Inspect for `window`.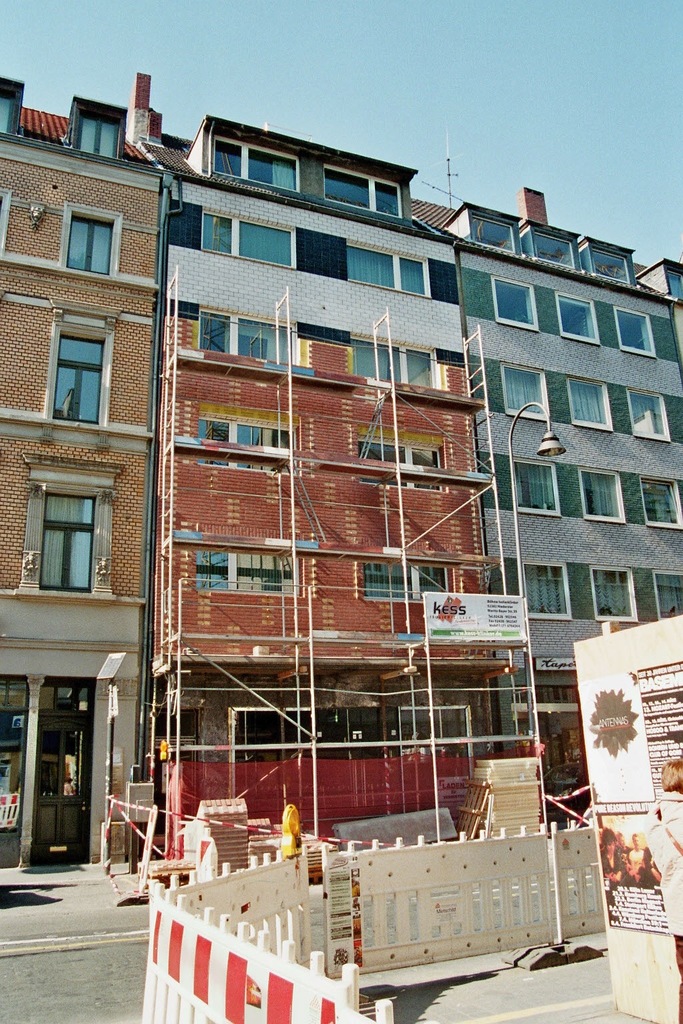
Inspection: <region>27, 467, 117, 597</region>.
